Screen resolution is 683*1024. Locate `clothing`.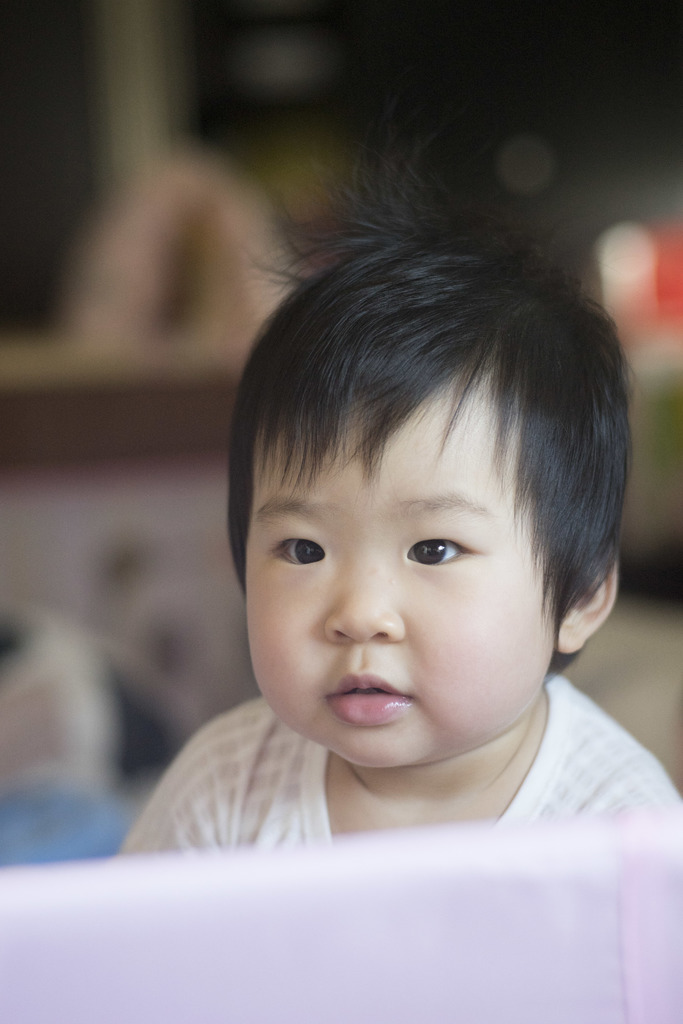
bbox=[131, 632, 625, 941].
